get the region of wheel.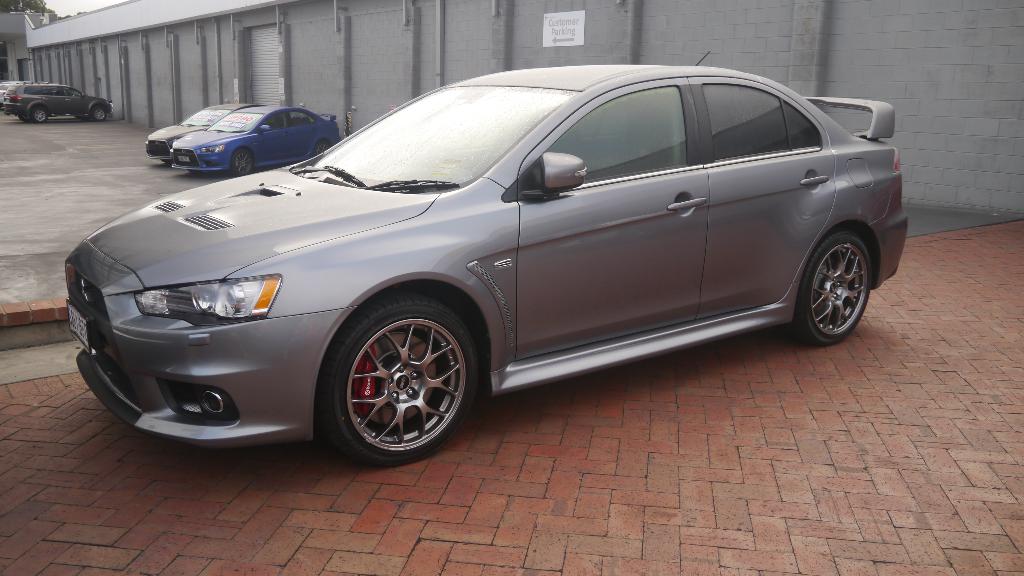
(317,294,483,465).
